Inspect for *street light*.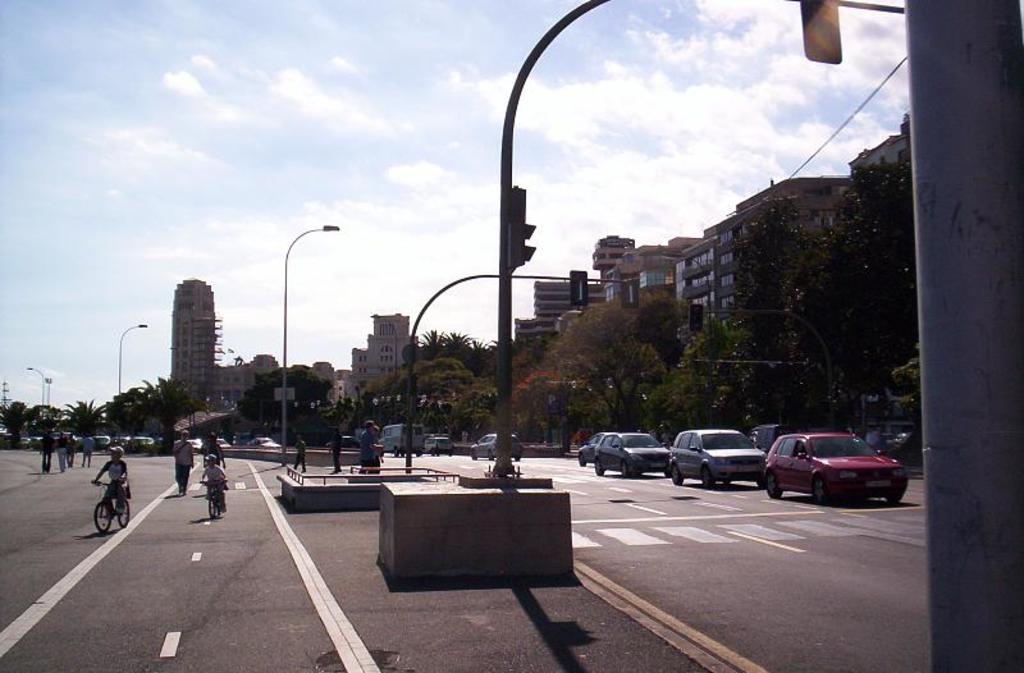
Inspection: x1=374 y1=312 x2=398 y2=381.
